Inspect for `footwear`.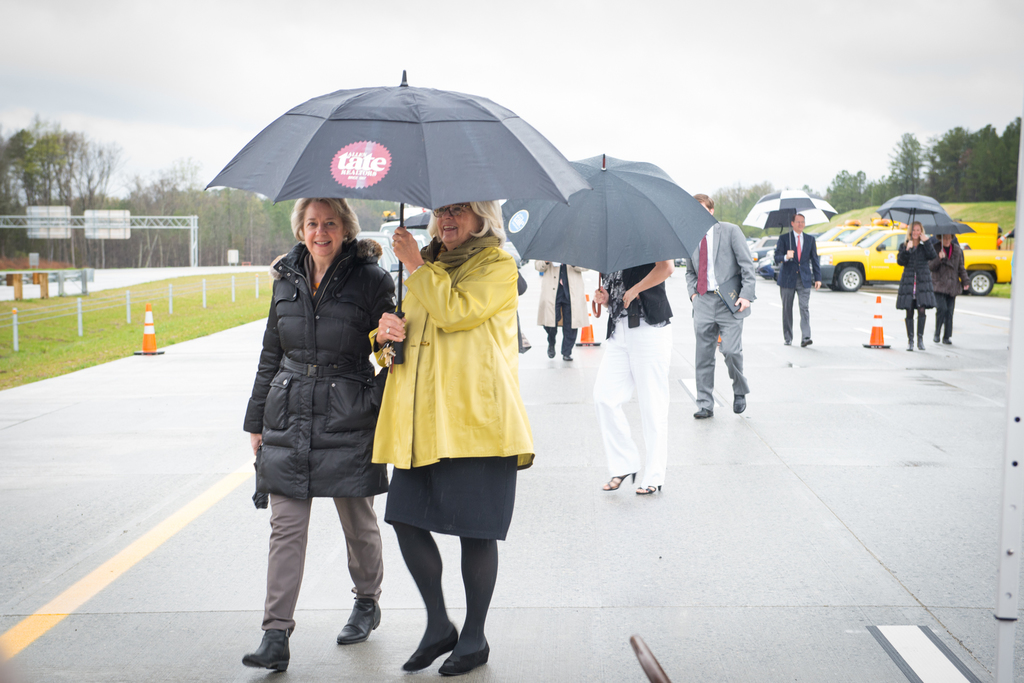
Inspection: [x1=780, y1=337, x2=791, y2=344].
